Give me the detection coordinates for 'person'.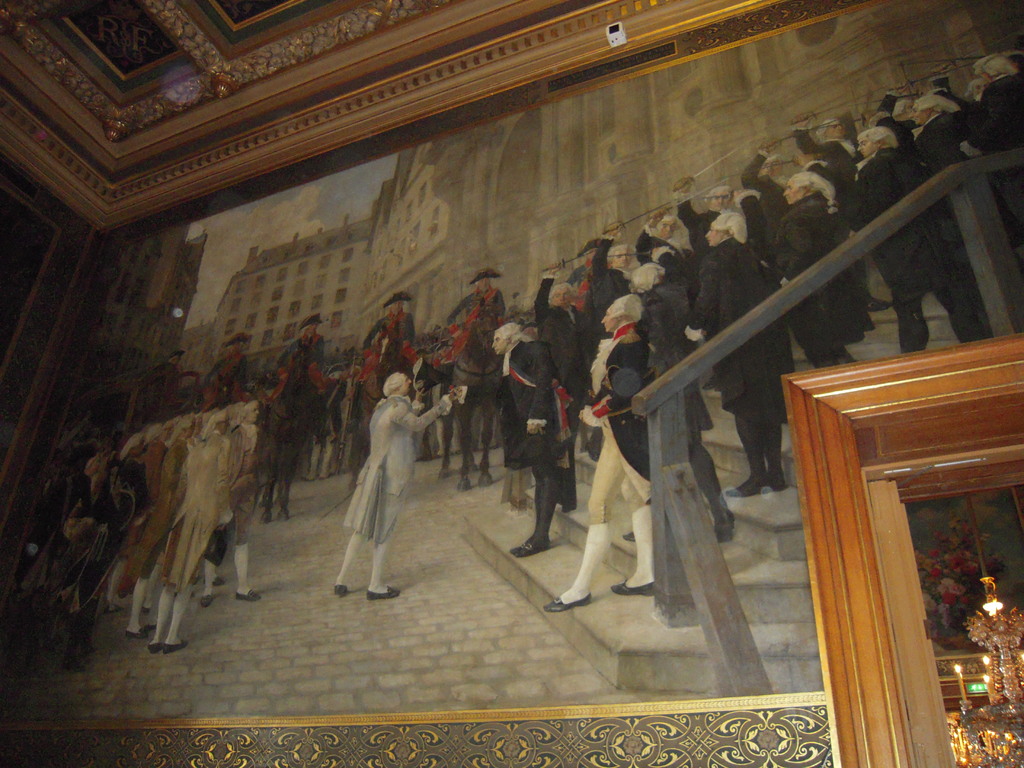
964, 38, 1023, 253.
